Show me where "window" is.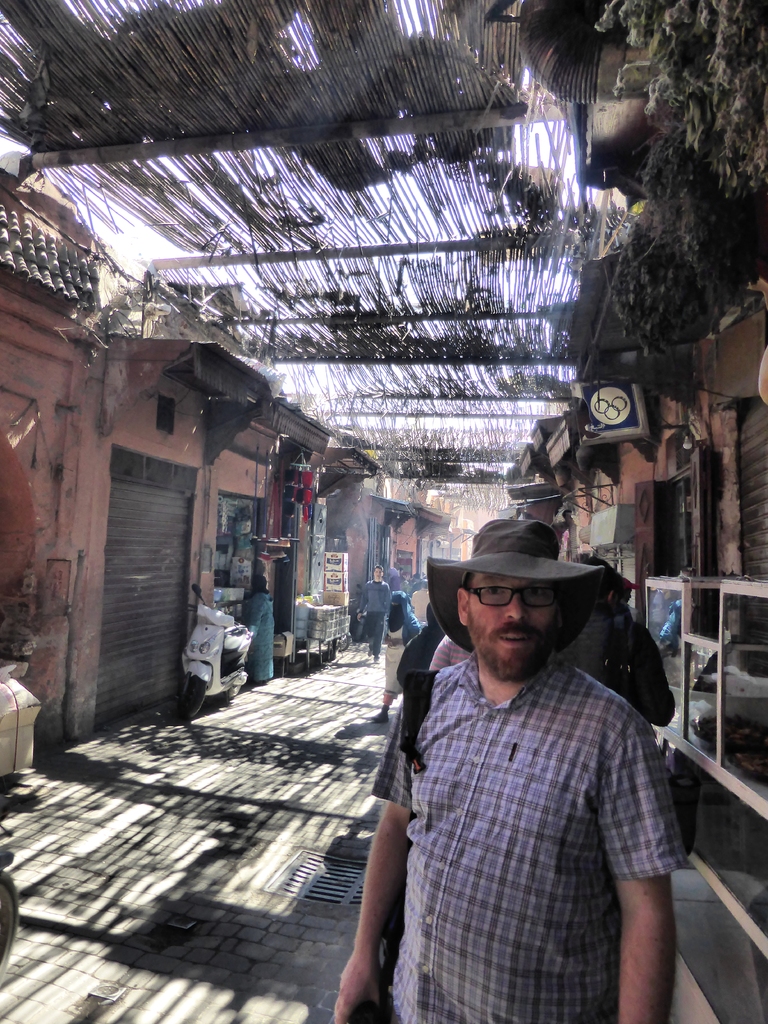
"window" is at <box>154,399,177,435</box>.
